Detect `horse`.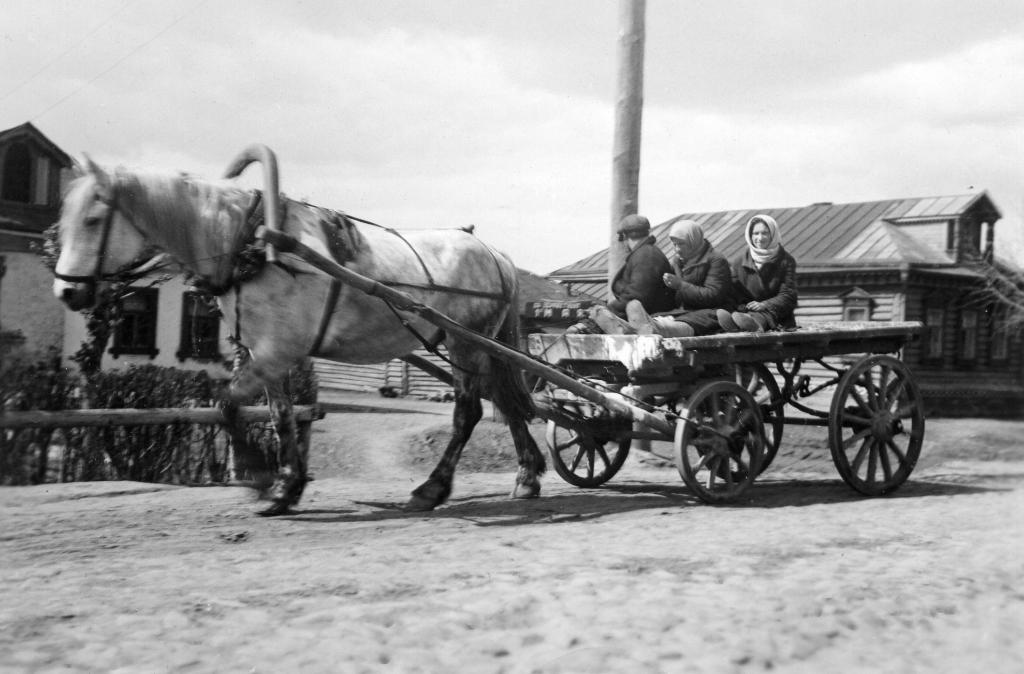
Detected at 44,151,548,518.
